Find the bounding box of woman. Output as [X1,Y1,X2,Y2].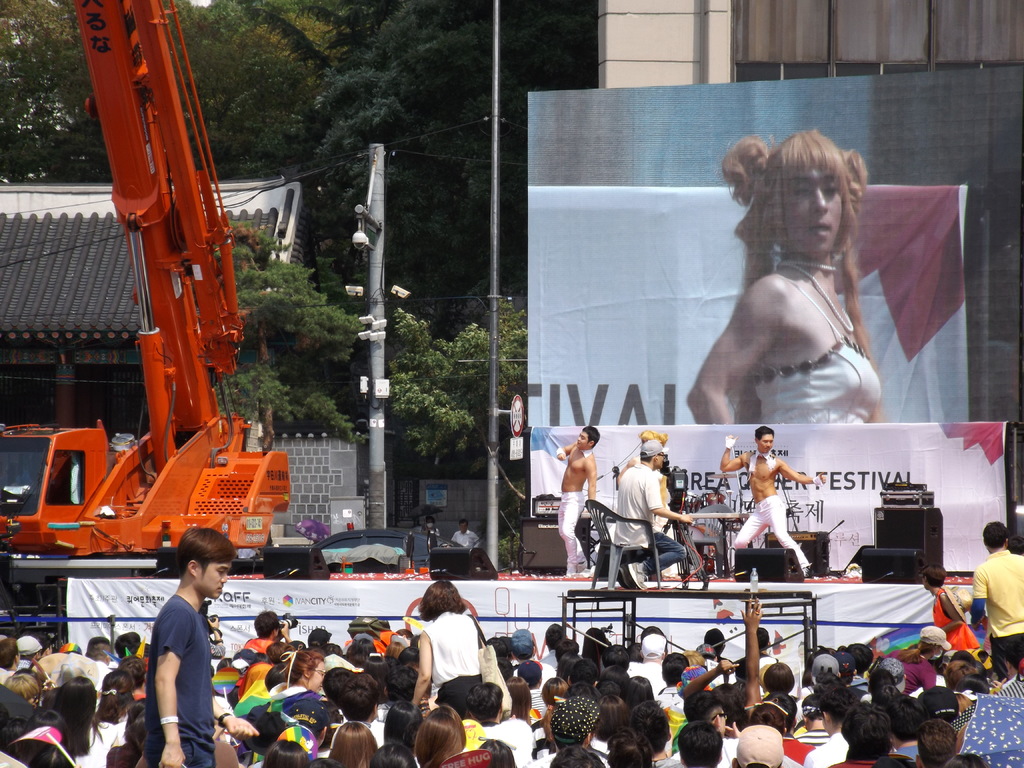
[658,113,917,451].
